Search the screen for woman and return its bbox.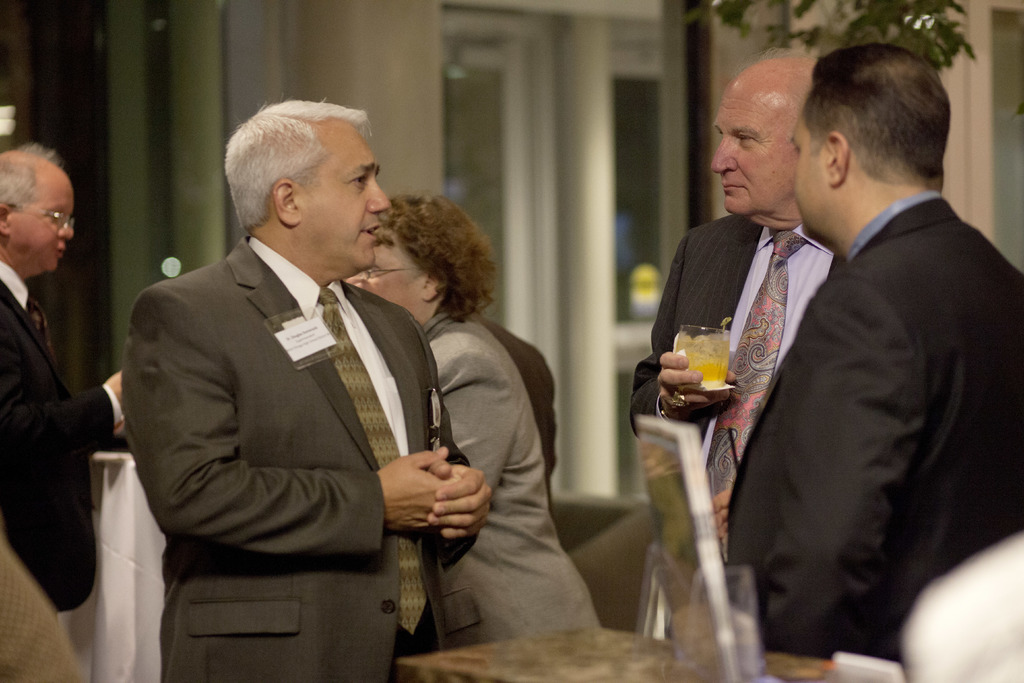
Found: {"x1": 339, "y1": 195, "x2": 596, "y2": 649}.
